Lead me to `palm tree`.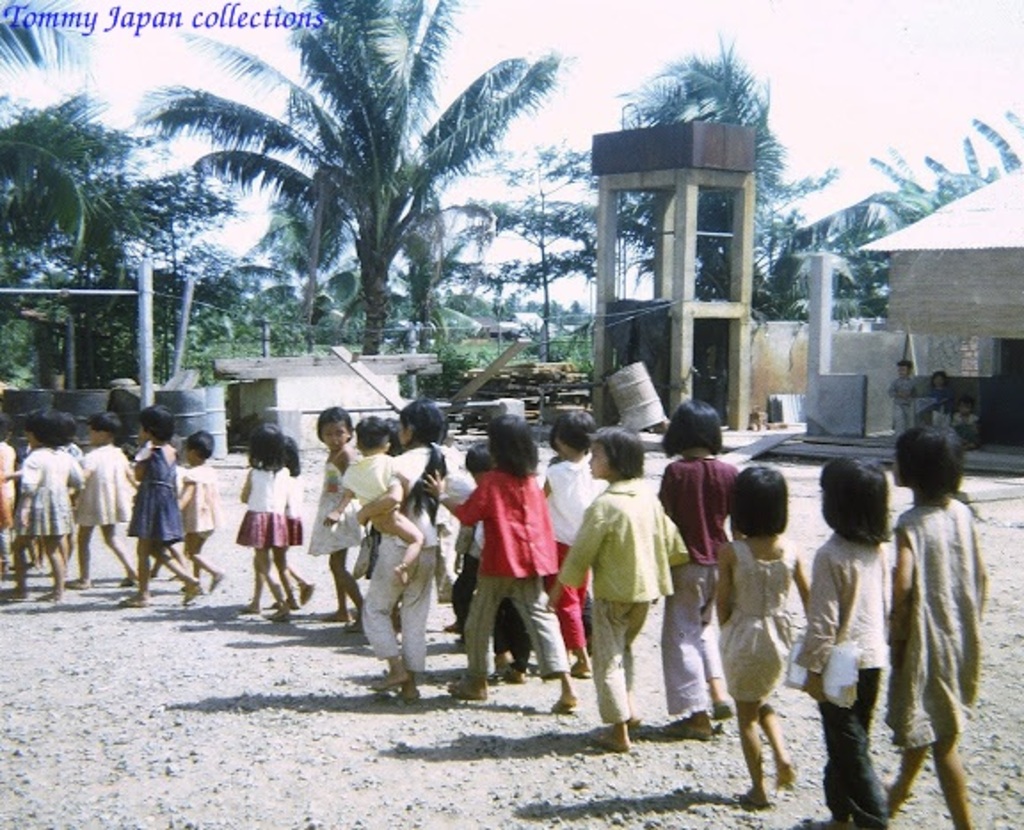
Lead to (left=0, top=66, right=156, bottom=345).
